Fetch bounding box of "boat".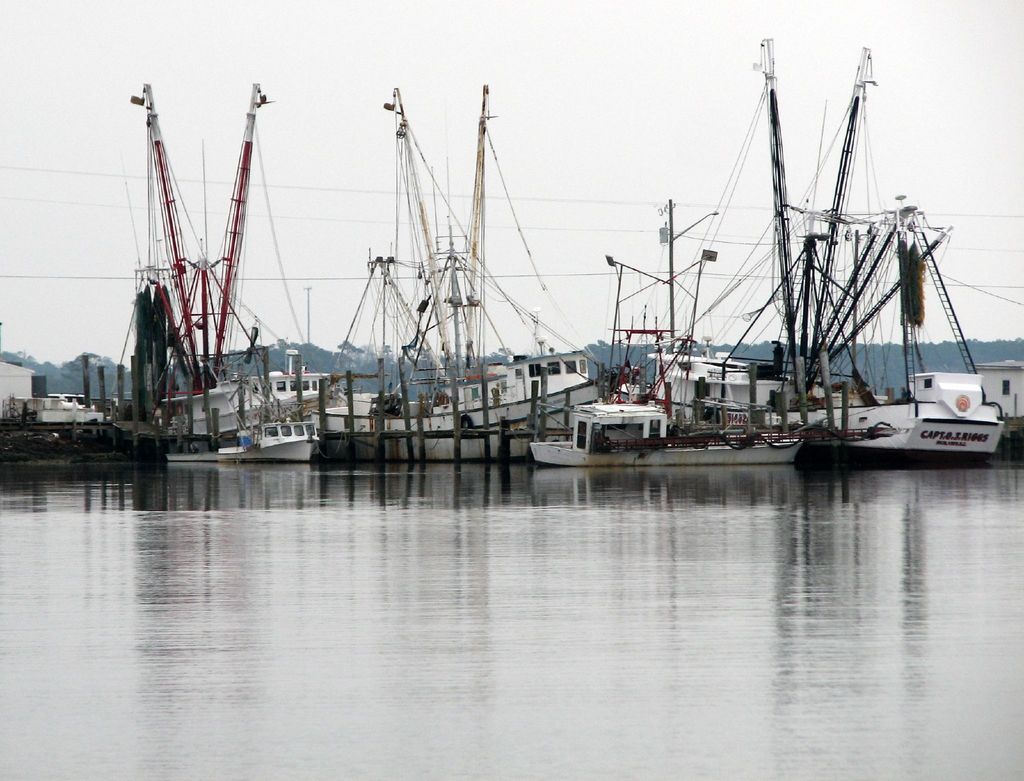
Bbox: x1=28 y1=90 x2=332 y2=471.
